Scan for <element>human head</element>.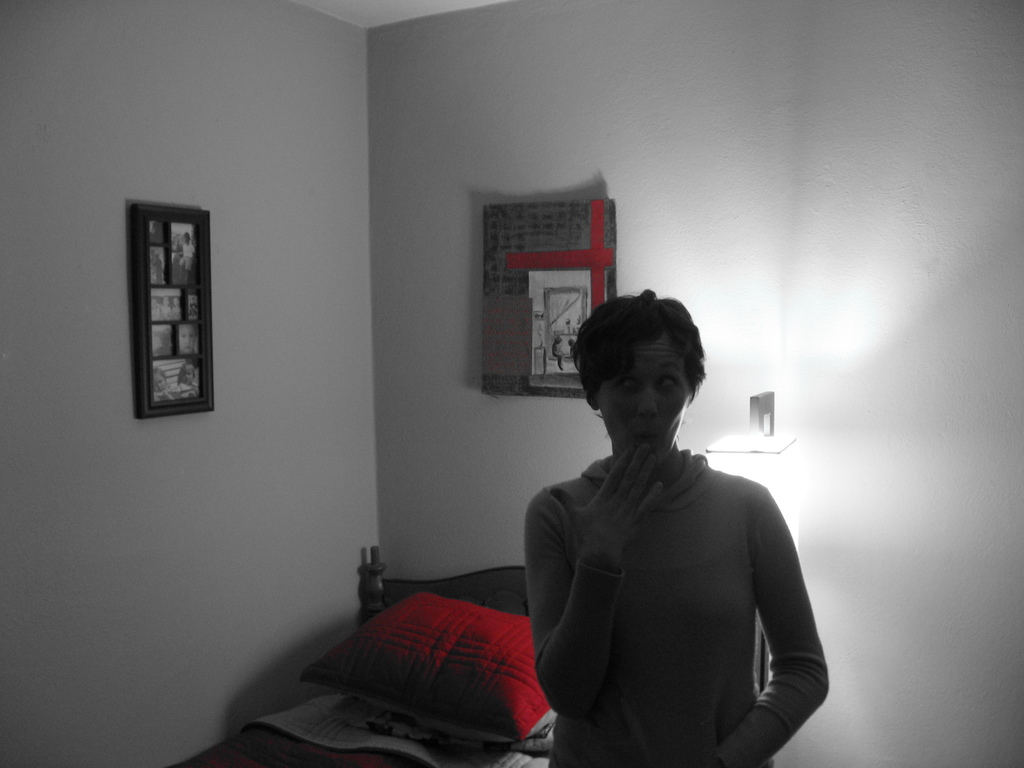
Scan result: 179 323 201 354.
